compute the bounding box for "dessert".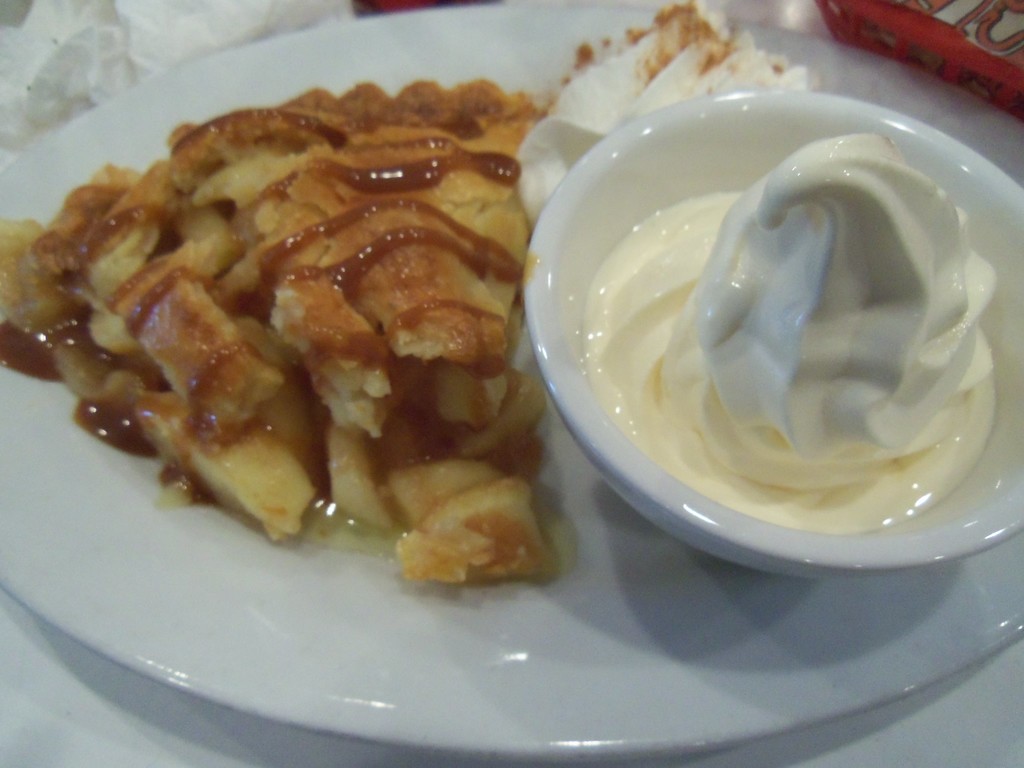
[584, 133, 1000, 535].
